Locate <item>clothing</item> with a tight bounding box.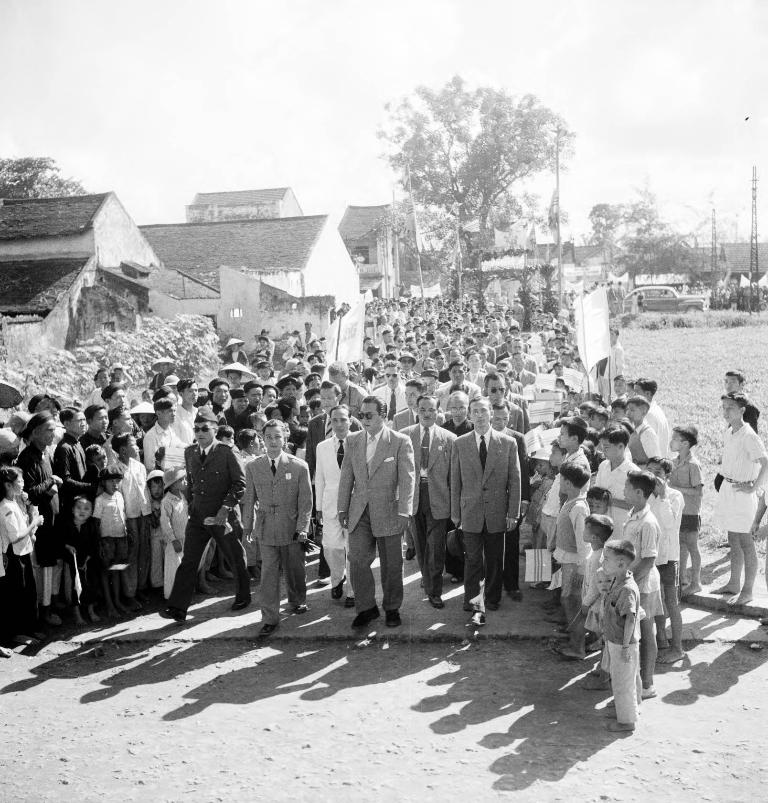
(553,497,591,604).
